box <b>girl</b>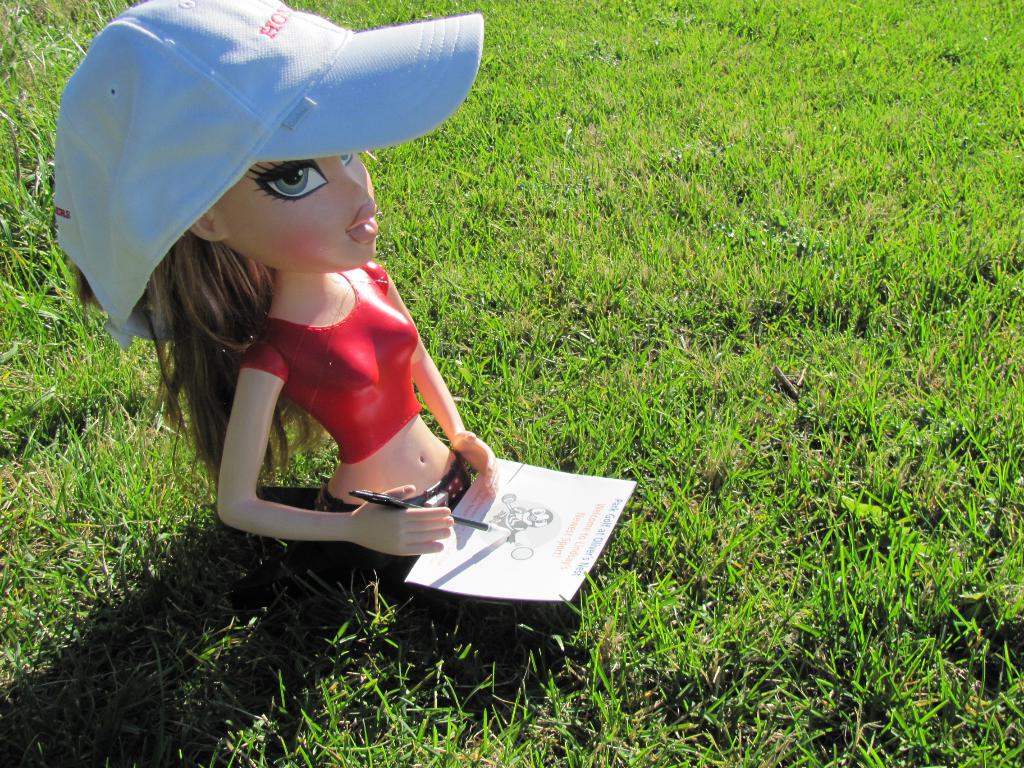
56,0,501,557
